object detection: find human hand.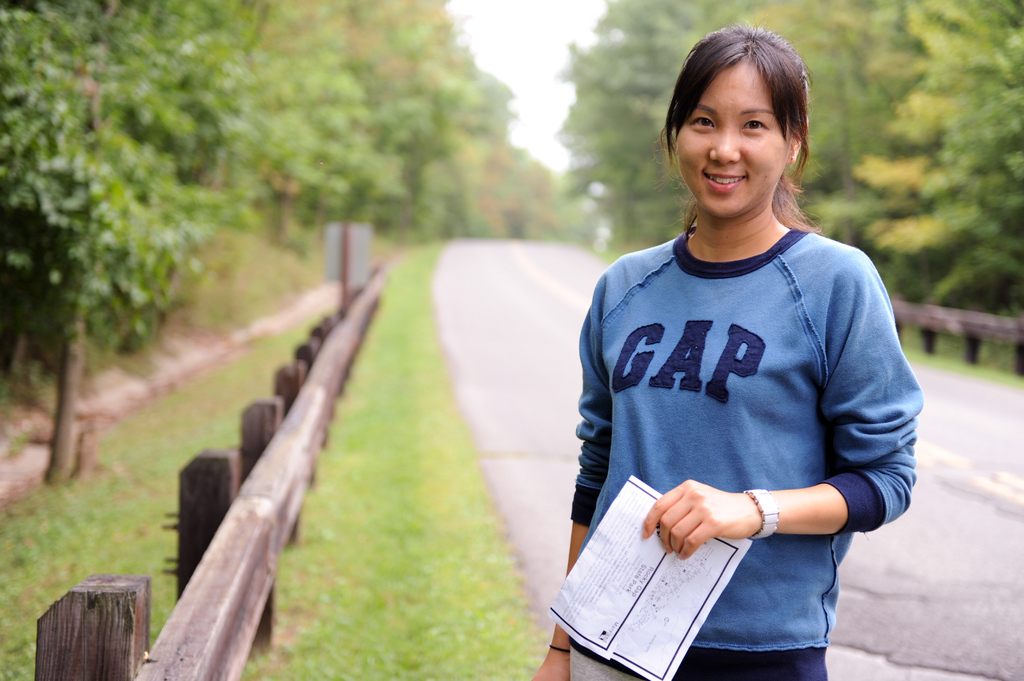
x1=646, y1=454, x2=784, y2=558.
